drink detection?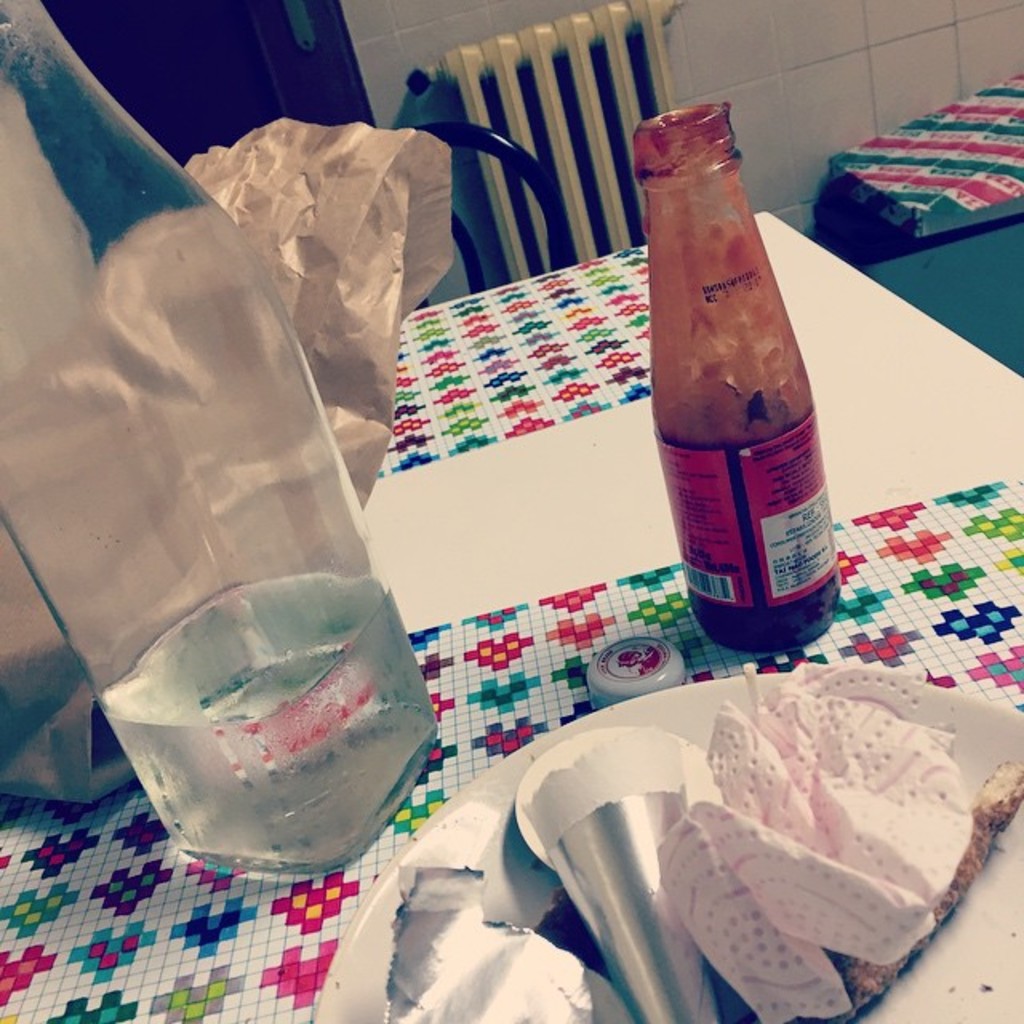
(left=651, top=70, right=827, bottom=702)
